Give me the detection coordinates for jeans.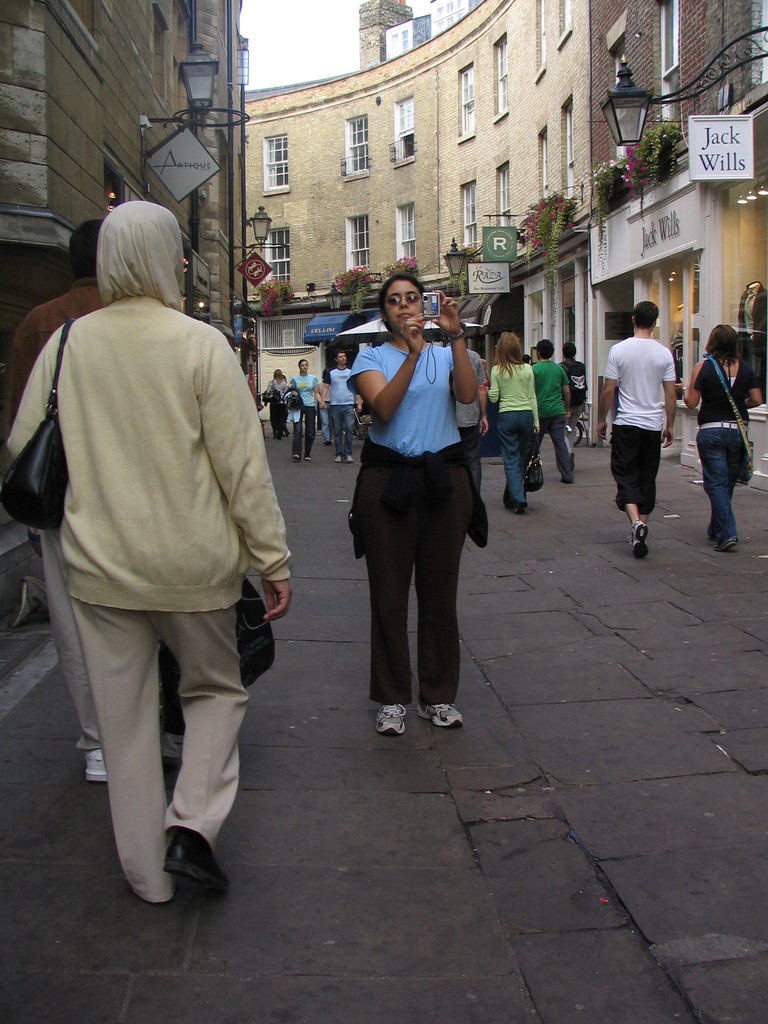
region(539, 411, 583, 492).
